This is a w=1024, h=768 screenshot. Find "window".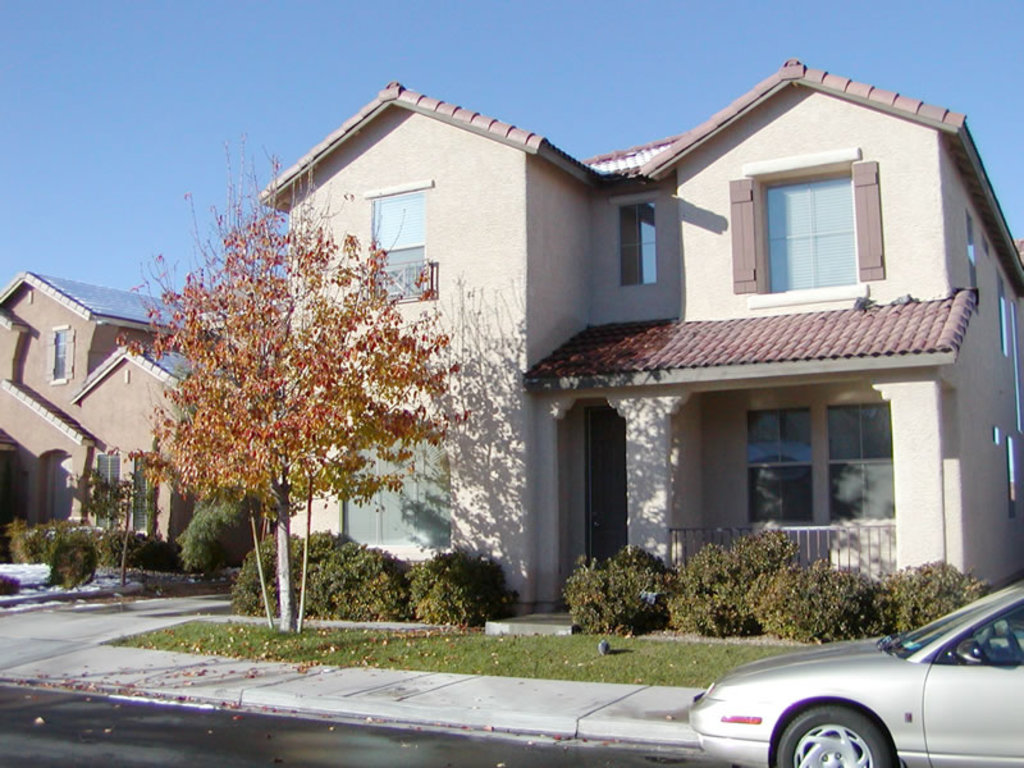
Bounding box: 97 457 123 530.
